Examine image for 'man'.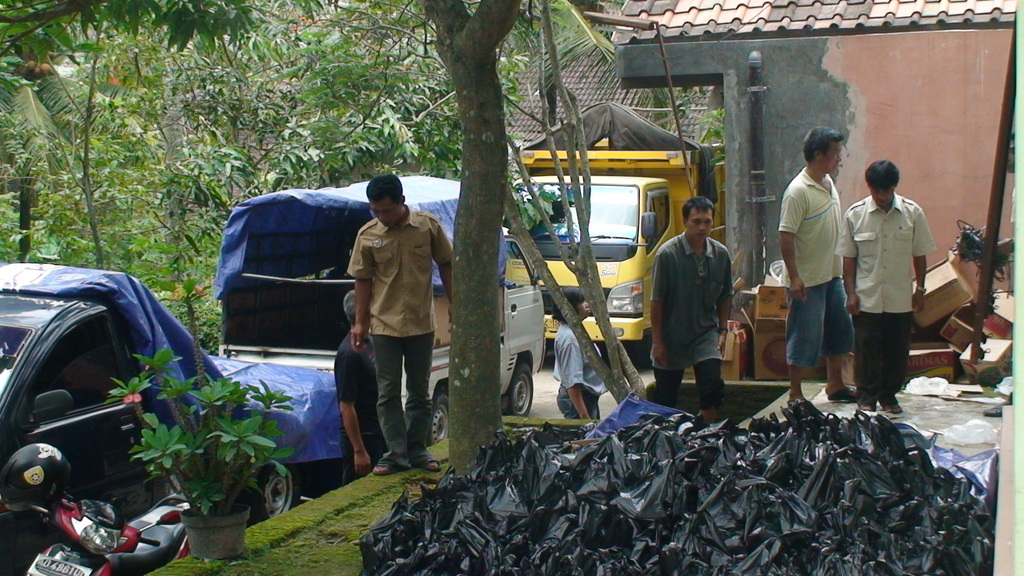
Examination result: l=325, t=291, r=384, b=482.
